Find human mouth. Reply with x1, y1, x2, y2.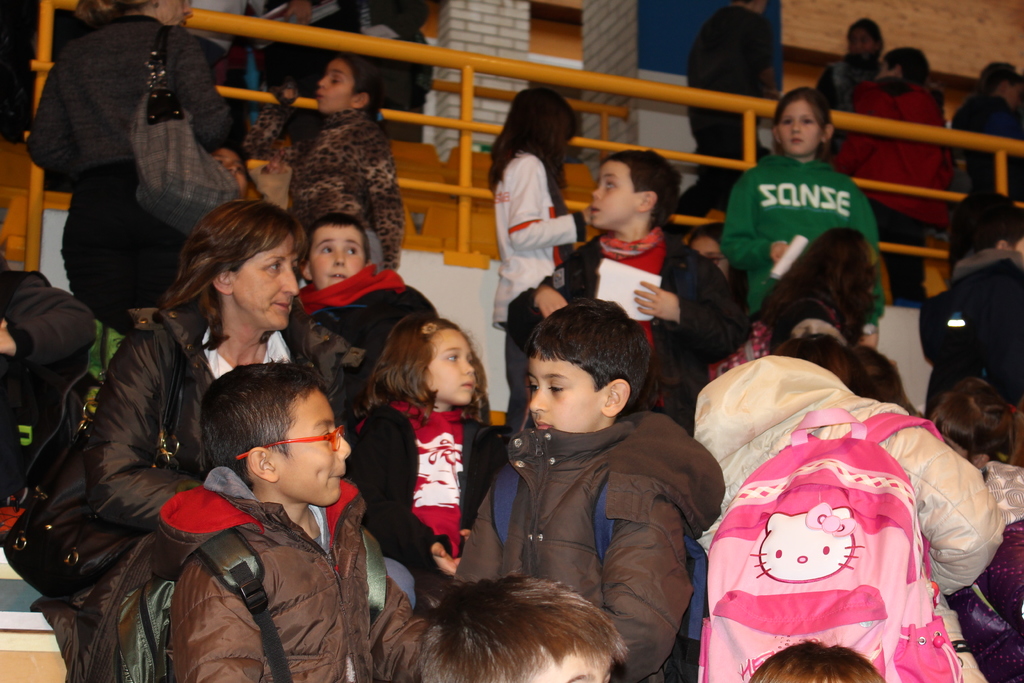
331, 270, 344, 278.
